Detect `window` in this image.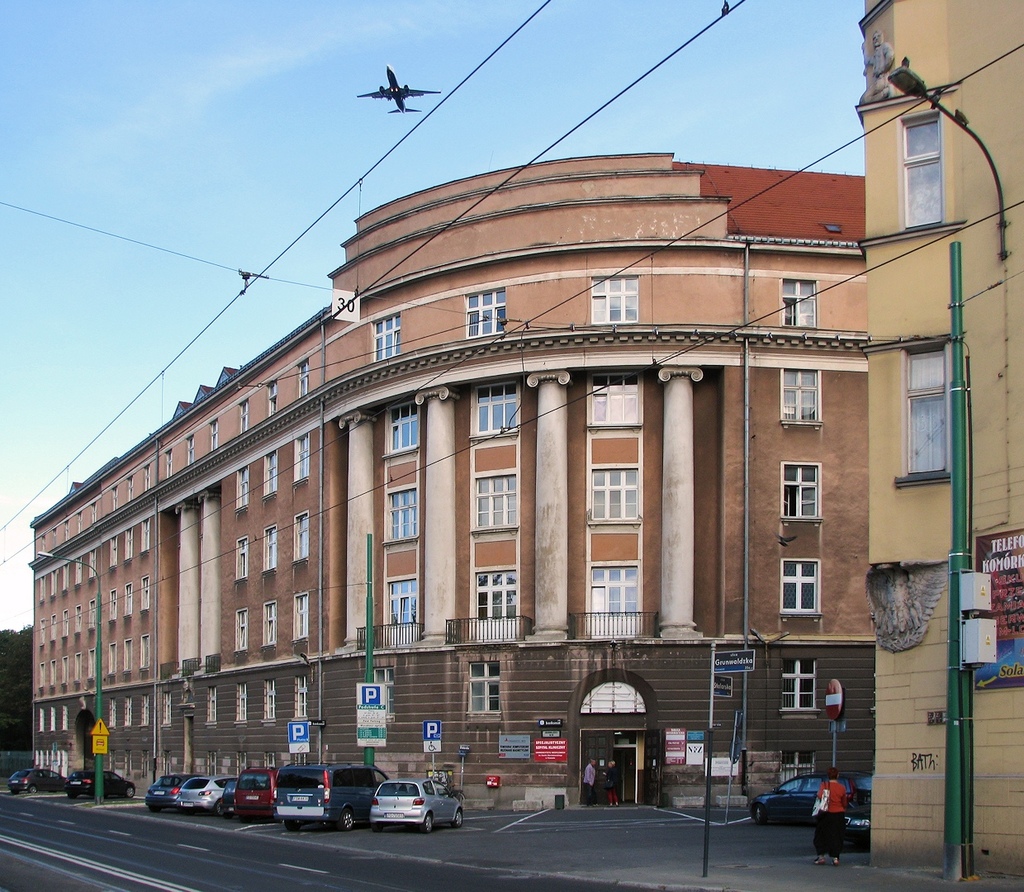
Detection: select_region(780, 279, 820, 329).
